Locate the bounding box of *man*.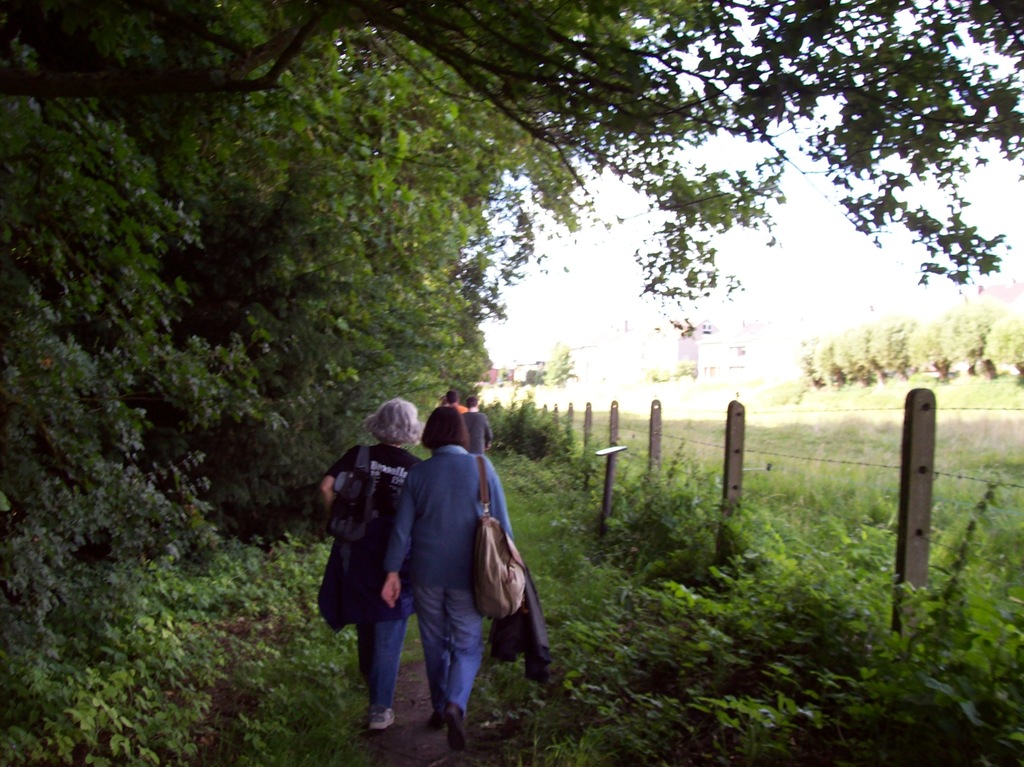
Bounding box: crop(449, 394, 465, 407).
